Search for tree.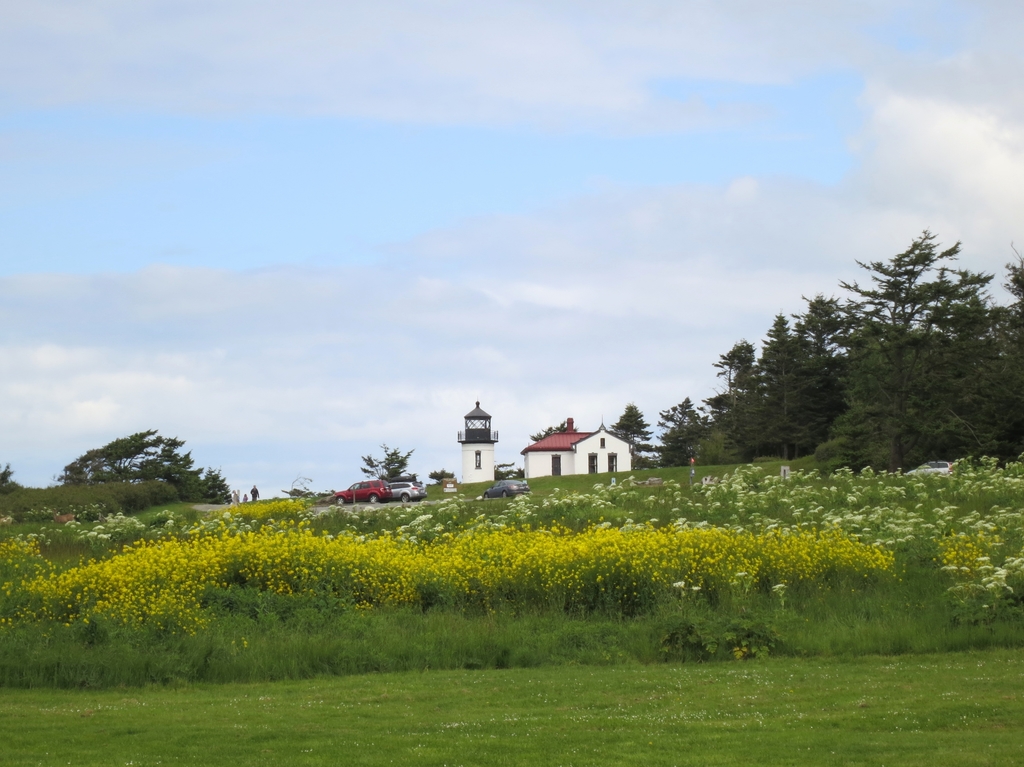
Found at box=[193, 464, 235, 509].
